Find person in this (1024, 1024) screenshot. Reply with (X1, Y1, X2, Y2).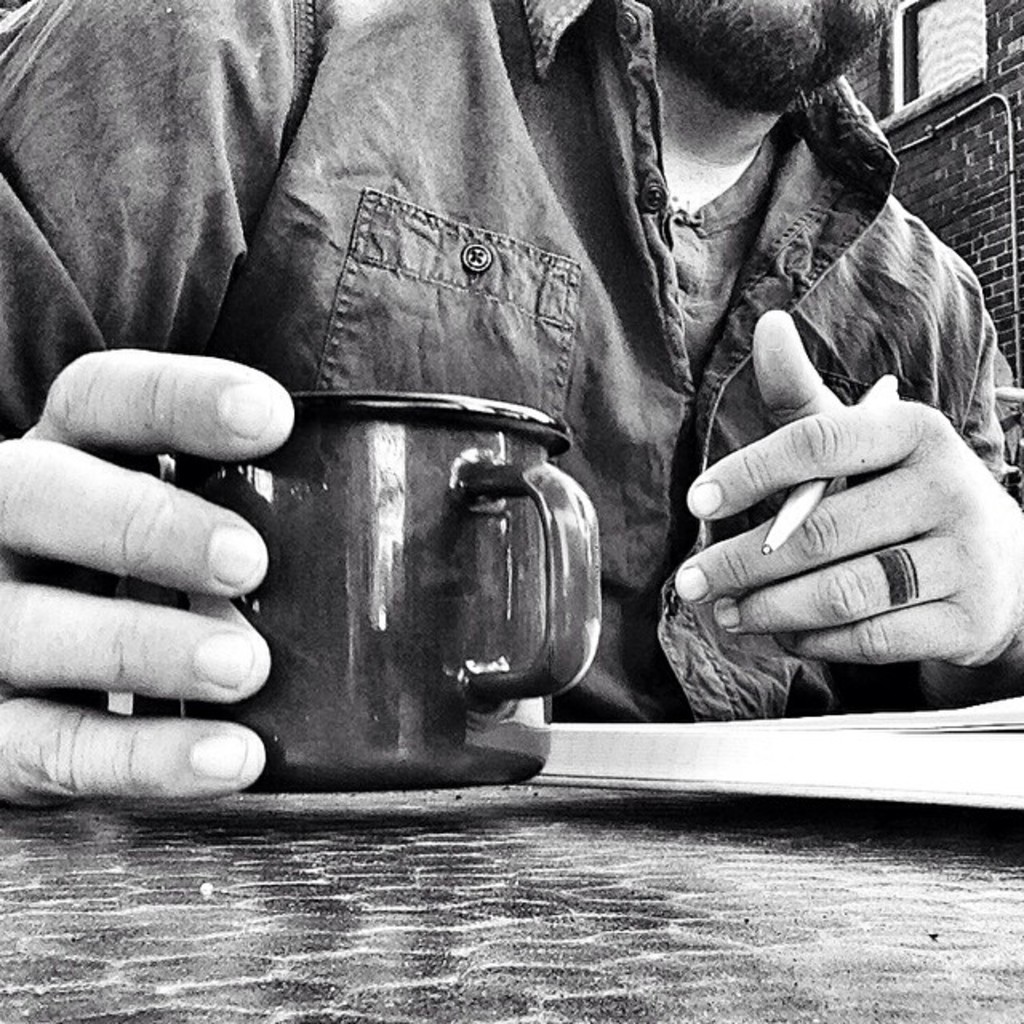
(0, 0, 1022, 814).
